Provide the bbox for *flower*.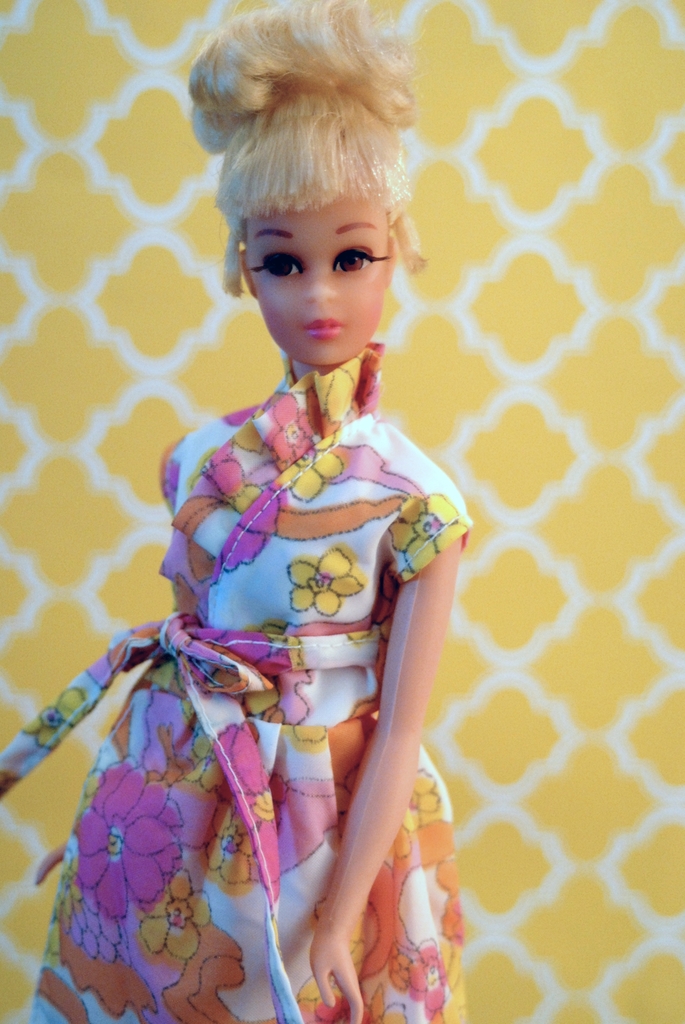
region(407, 945, 450, 1015).
